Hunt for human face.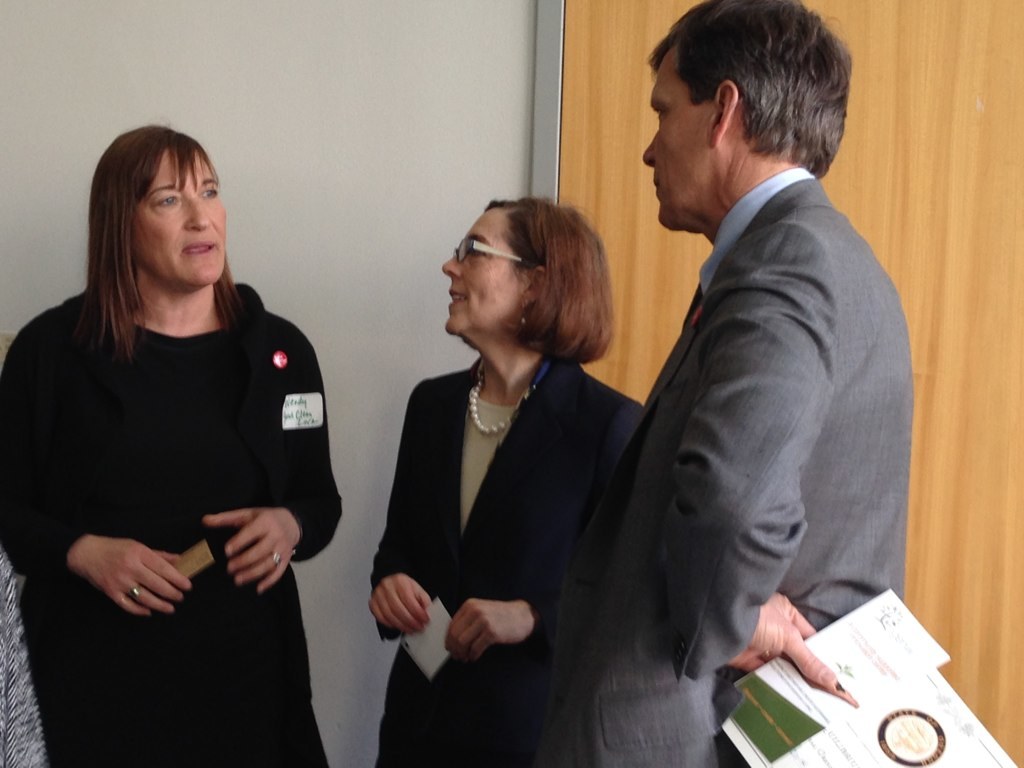
Hunted down at <region>643, 46, 715, 230</region>.
